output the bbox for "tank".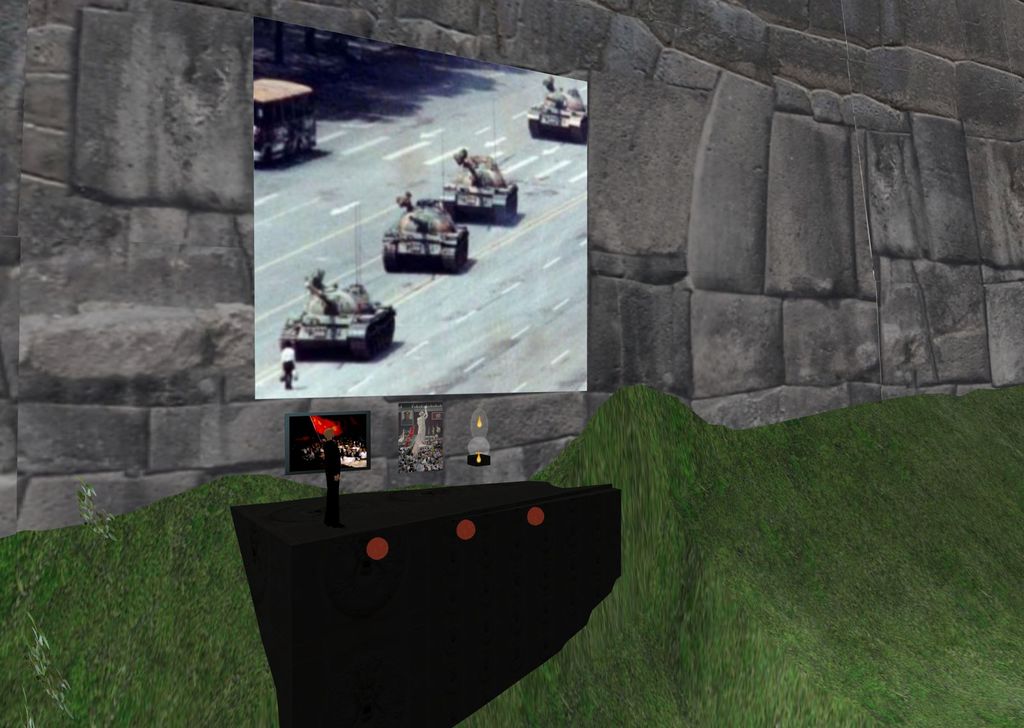
x1=279, y1=206, x2=397, y2=358.
